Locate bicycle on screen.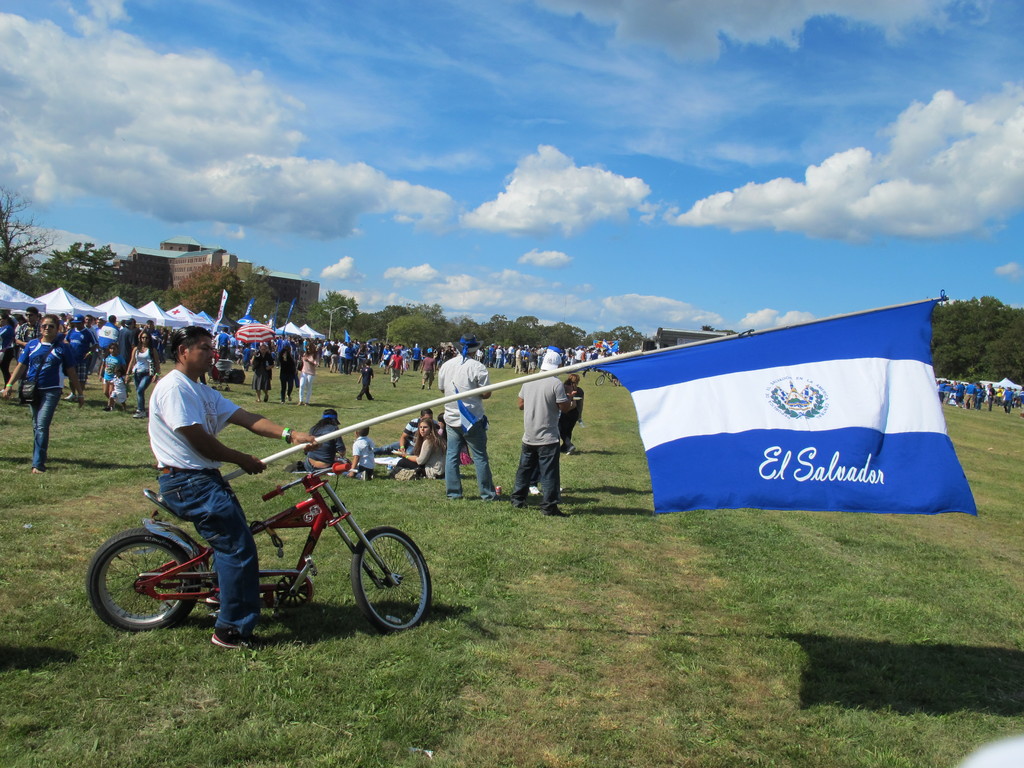
On screen at x1=62, y1=463, x2=432, y2=632.
